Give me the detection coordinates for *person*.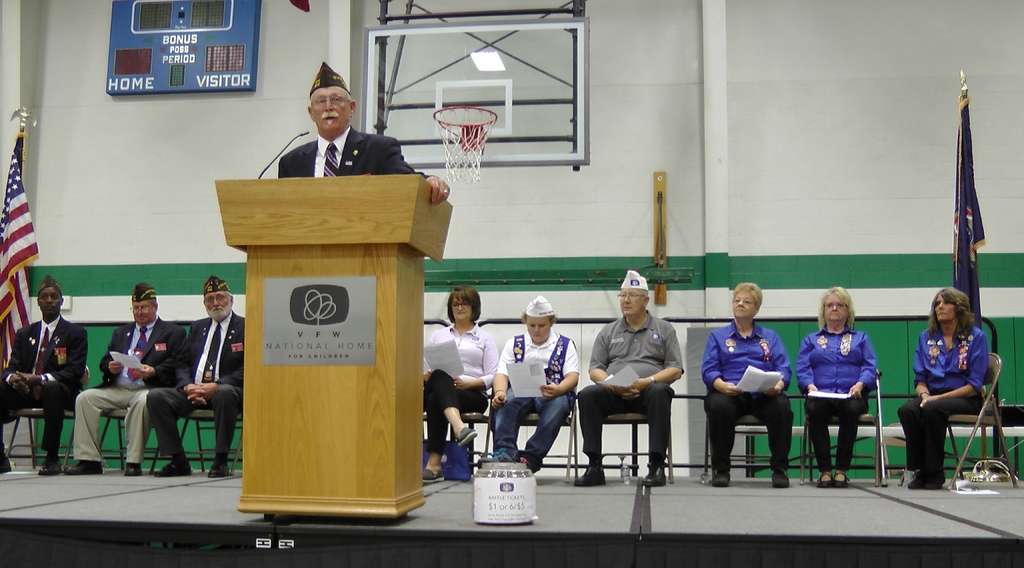
region(576, 272, 680, 485).
